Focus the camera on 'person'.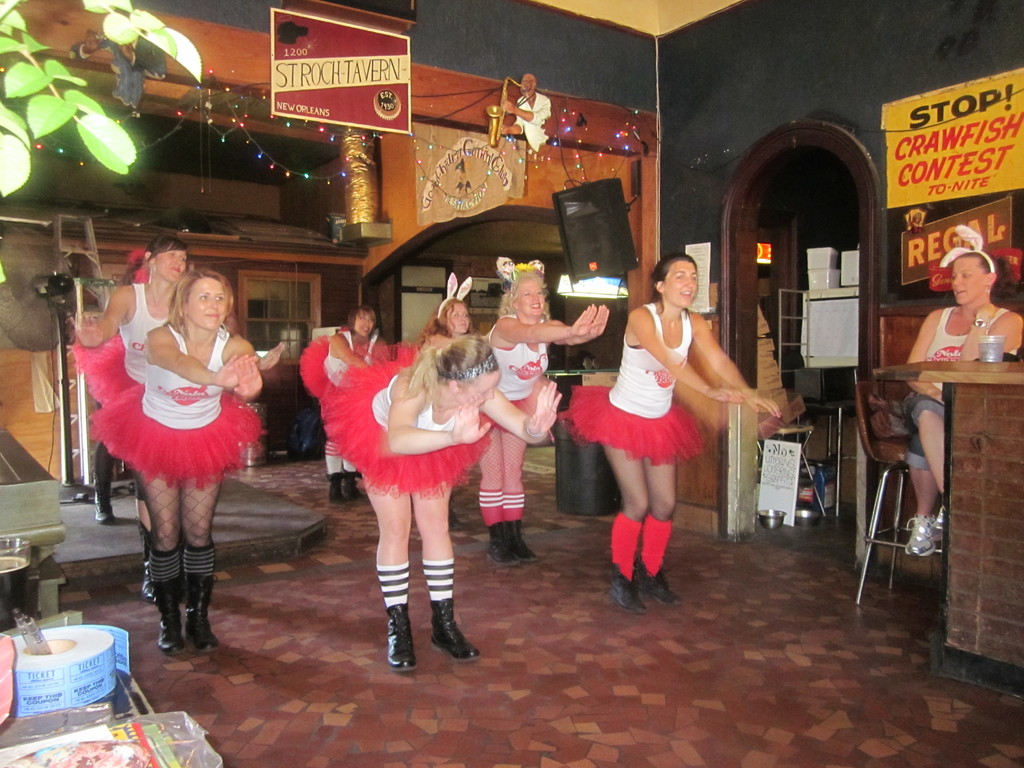
Focus region: 296/303/388/516.
